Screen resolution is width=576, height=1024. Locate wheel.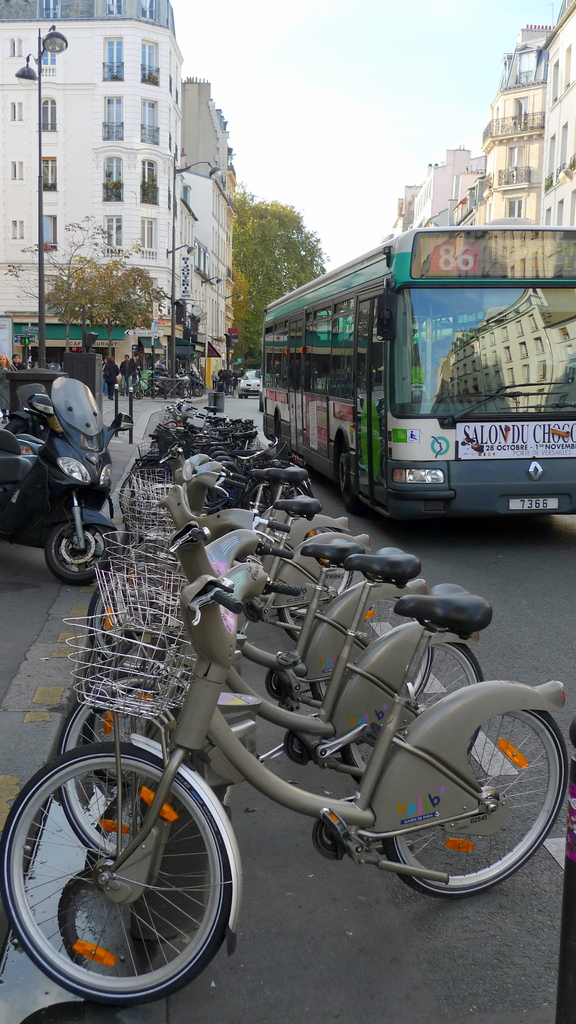
<bbox>380, 702, 573, 903</bbox>.
